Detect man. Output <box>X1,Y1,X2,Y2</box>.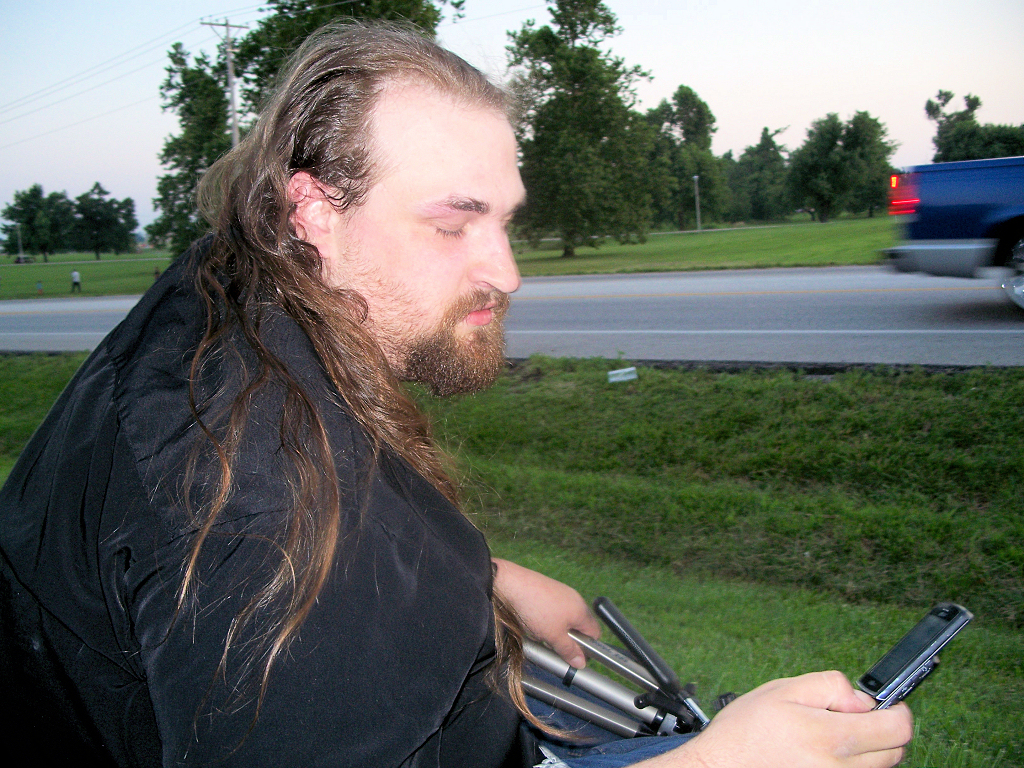
<box>18,26,662,756</box>.
